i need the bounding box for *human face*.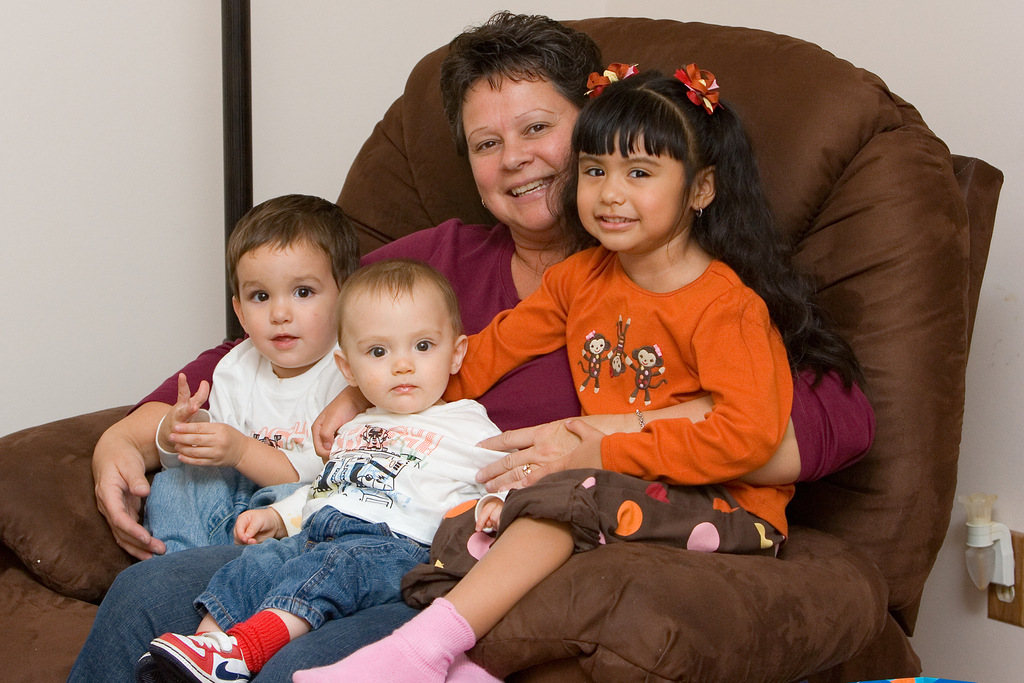
Here it is: {"x1": 228, "y1": 231, "x2": 339, "y2": 366}.
